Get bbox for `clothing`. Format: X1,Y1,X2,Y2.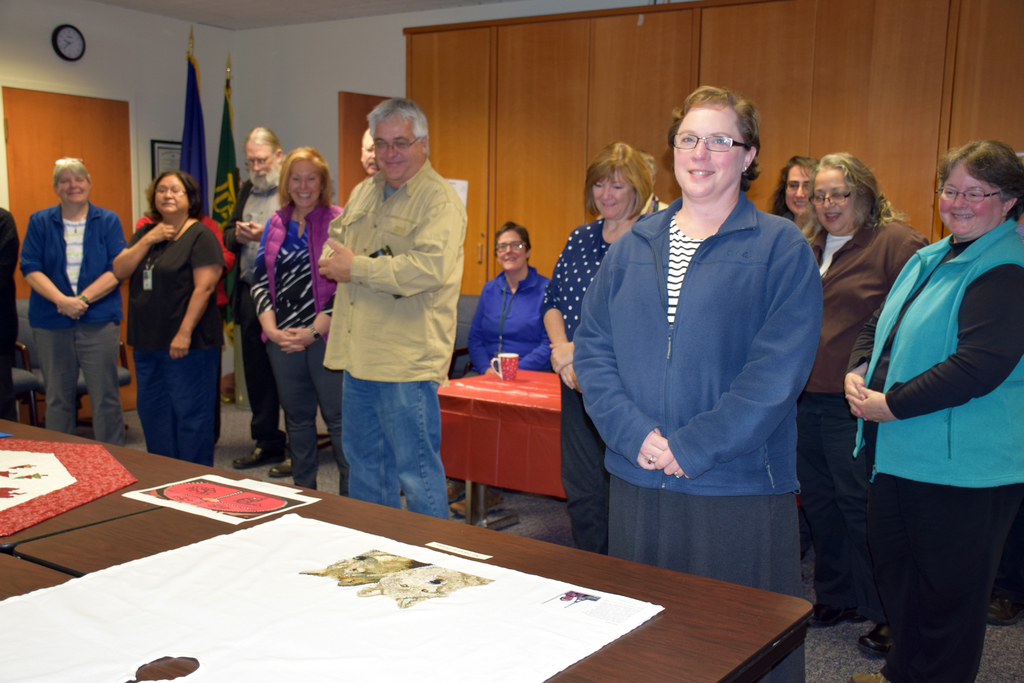
467,261,559,383.
